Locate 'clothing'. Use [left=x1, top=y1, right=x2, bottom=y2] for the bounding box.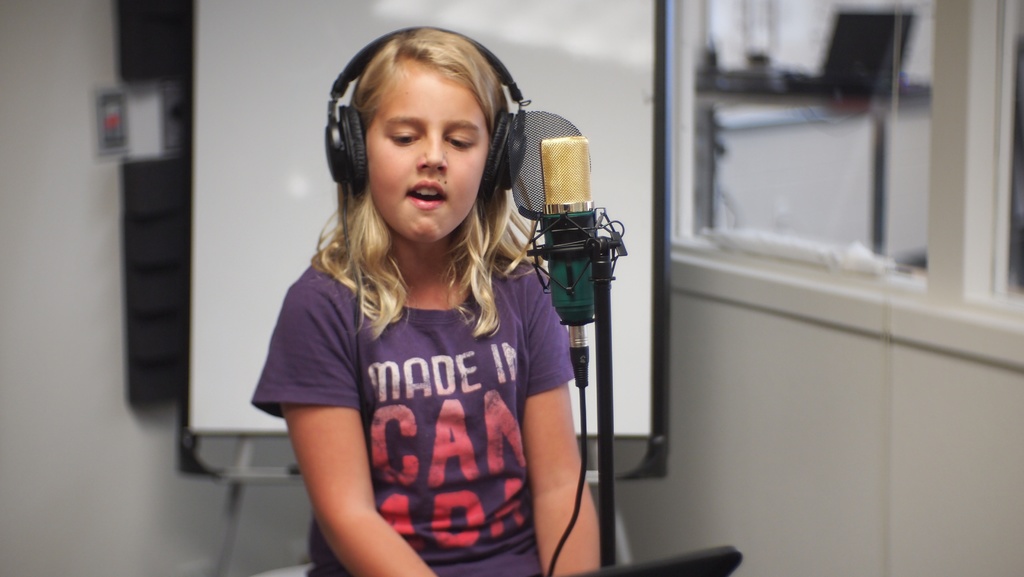
[left=276, top=224, right=572, bottom=555].
